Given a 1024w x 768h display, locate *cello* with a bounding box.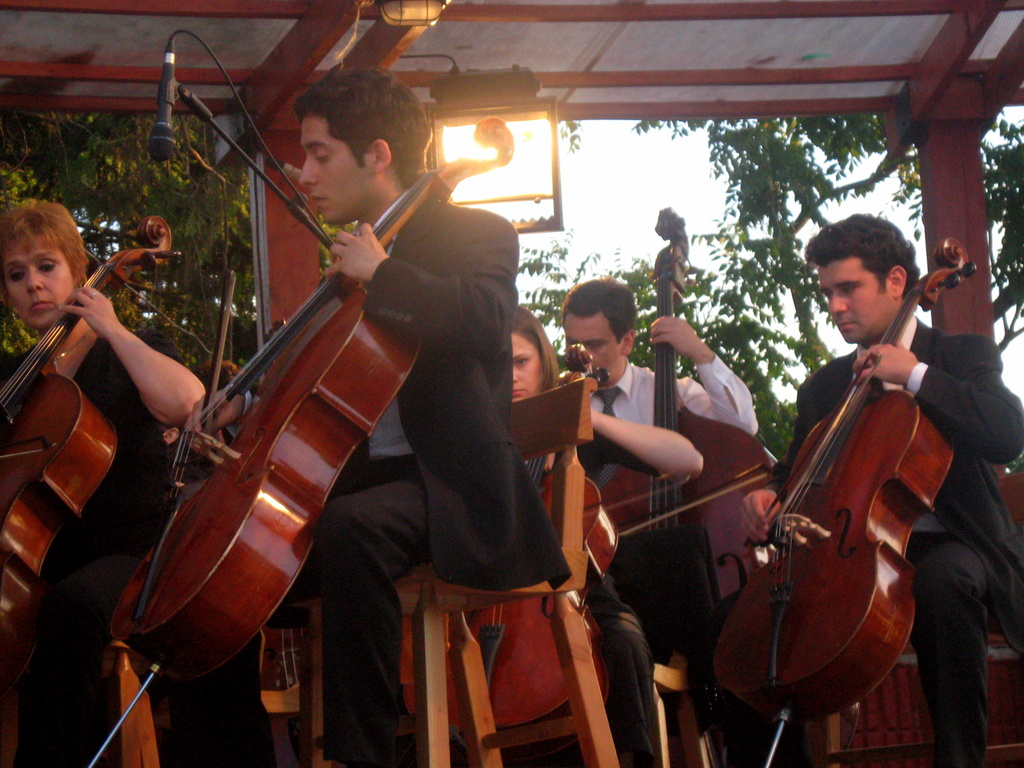
Located: 93 118 513 767.
